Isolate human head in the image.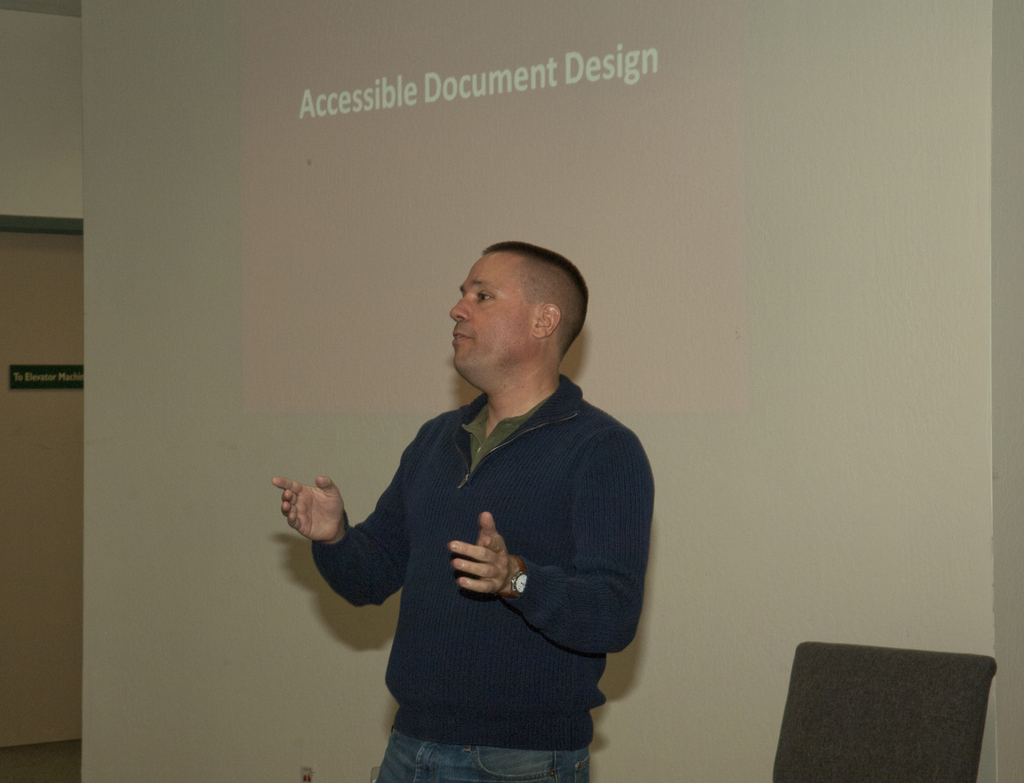
Isolated region: (441, 236, 595, 428).
